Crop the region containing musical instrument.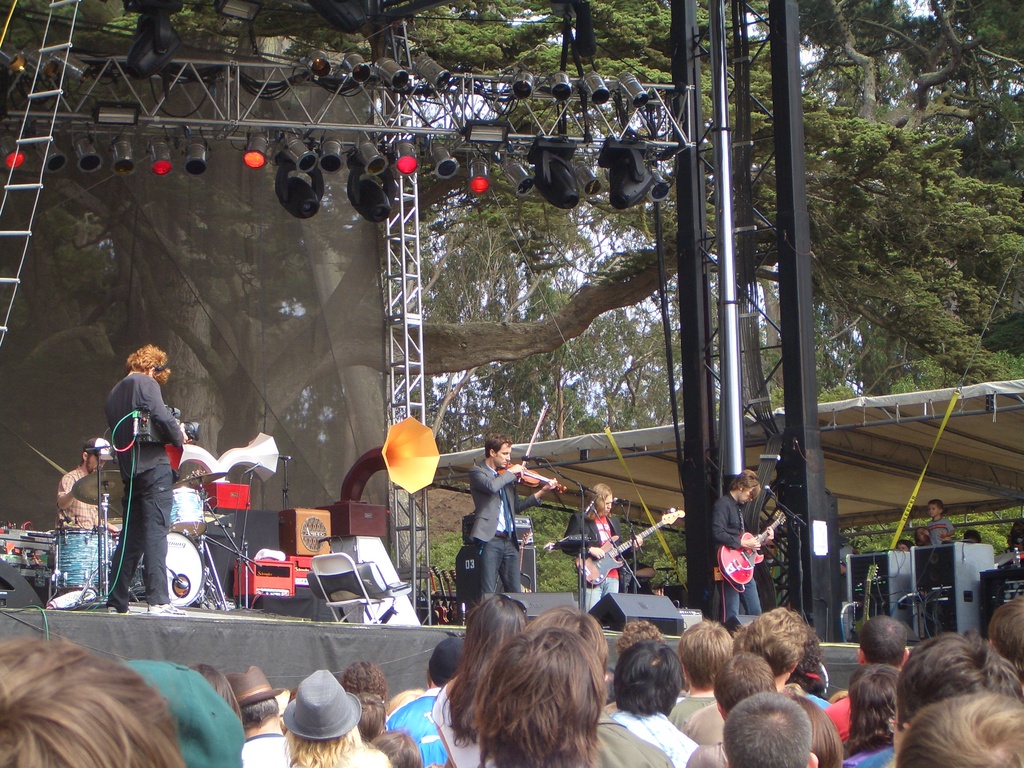
Crop region: pyautogui.locateOnScreen(573, 508, 687, 595).
